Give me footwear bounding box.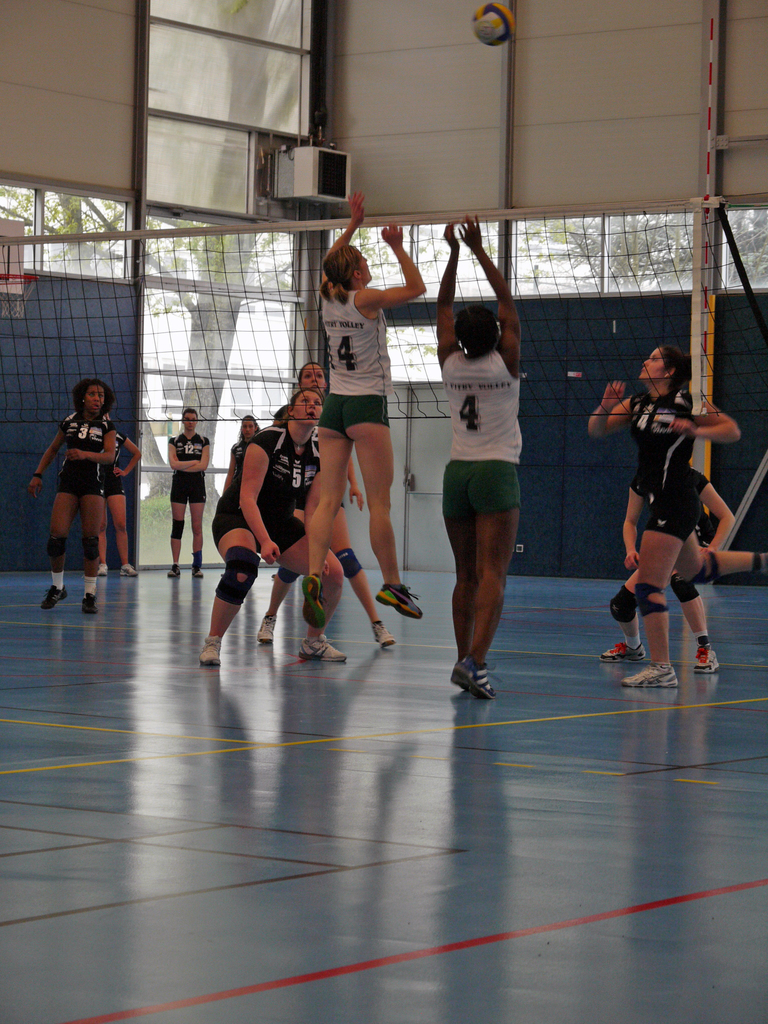
select_region(375, 620, 394, 646).
